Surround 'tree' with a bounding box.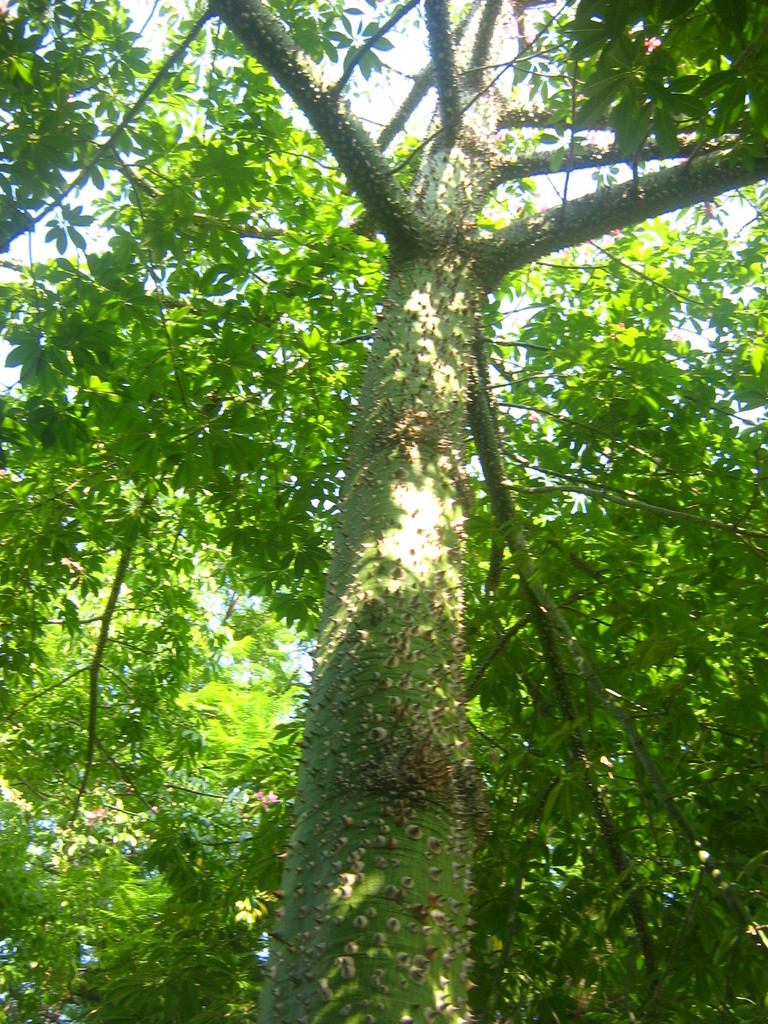
[x1=0, y1=0, x2=767, y2=1023].
